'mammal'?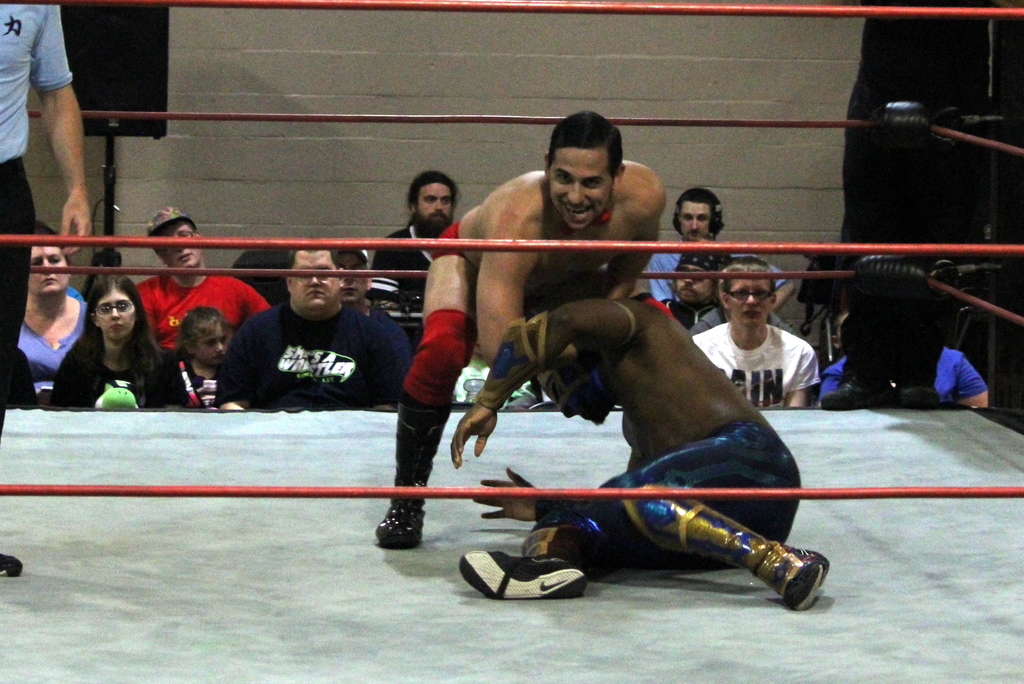
select_region(0, 0, 95, 578)
